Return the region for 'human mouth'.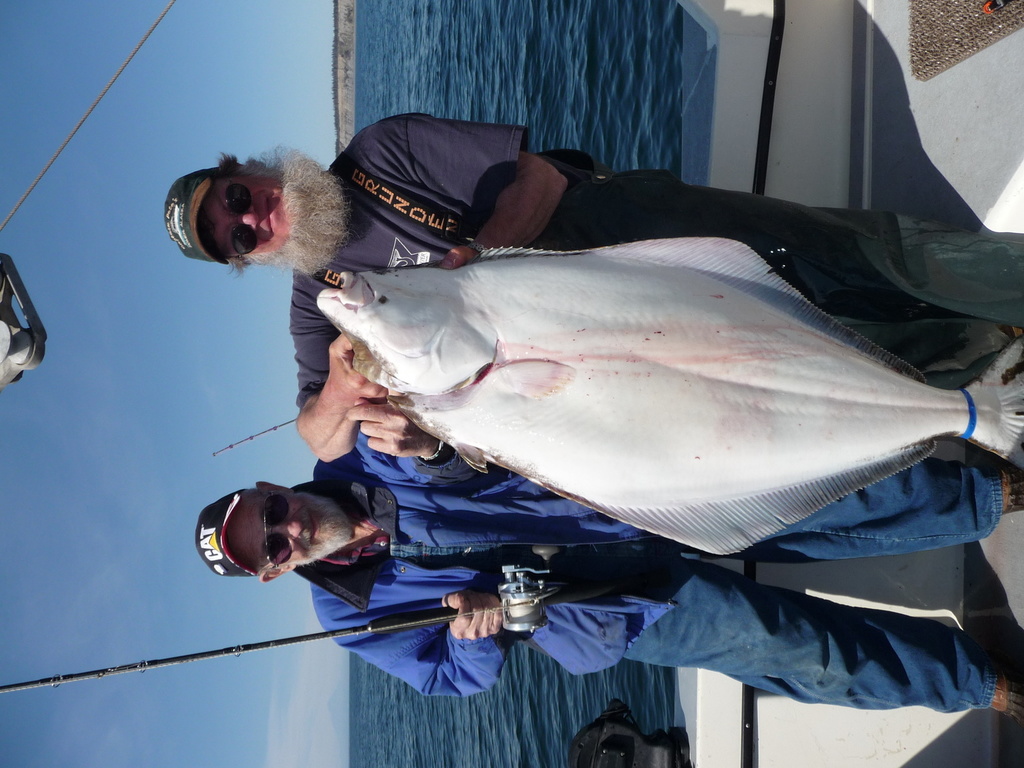
x1=264, y1=195, x2=274, y2=231.
